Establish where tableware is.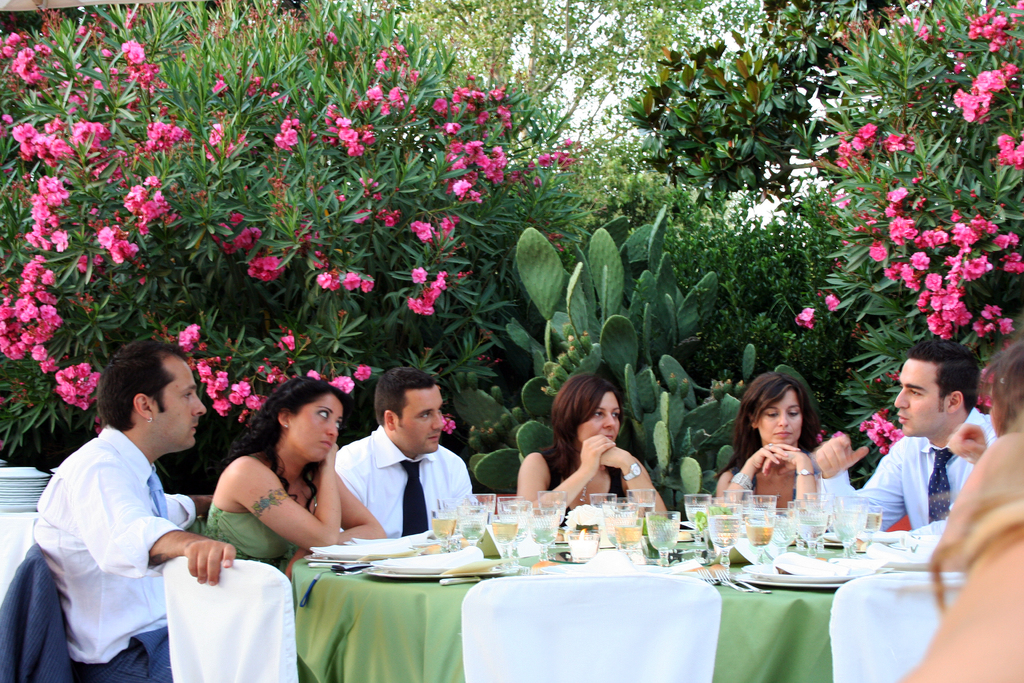
Established at 589 493 617 537.
